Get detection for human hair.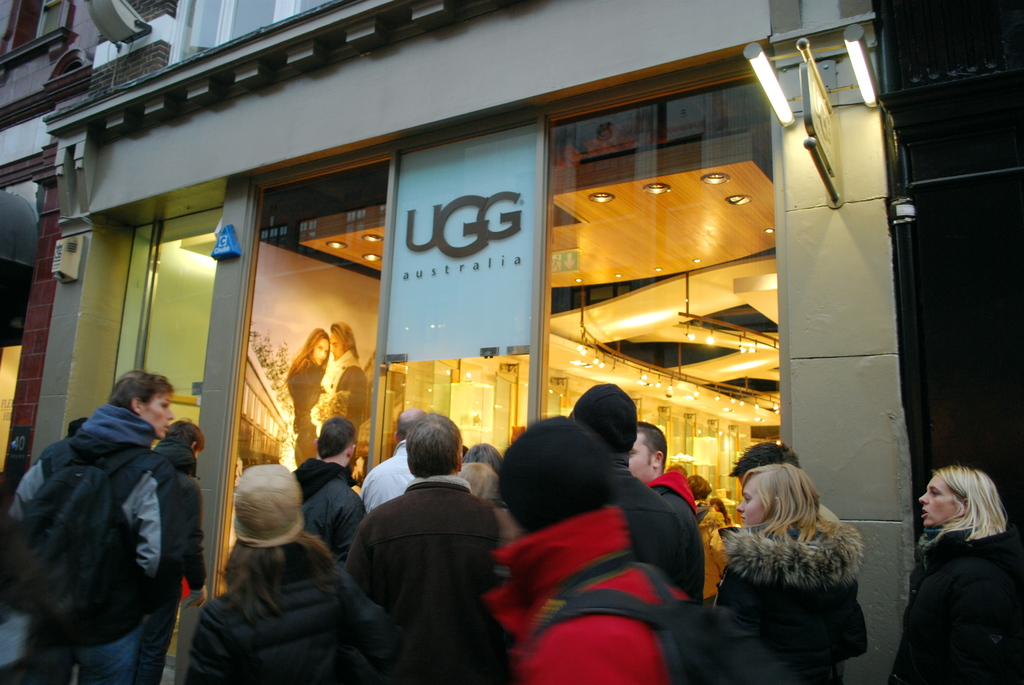
Detection: [458,462,500,500].
